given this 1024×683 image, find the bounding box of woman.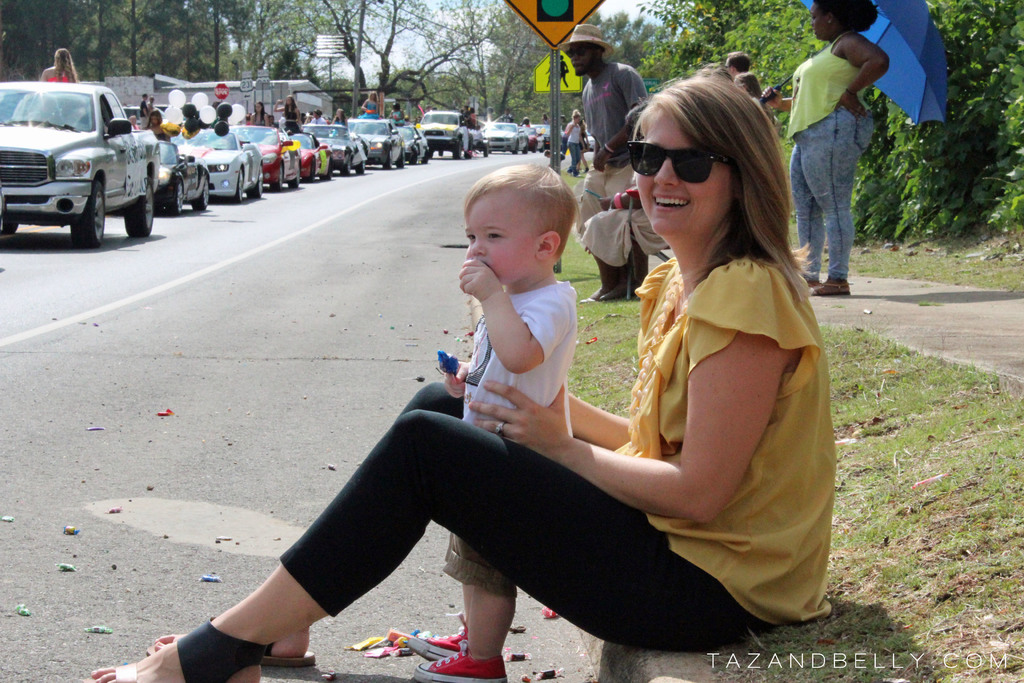
l=780, t=0, r=888, b=303.
